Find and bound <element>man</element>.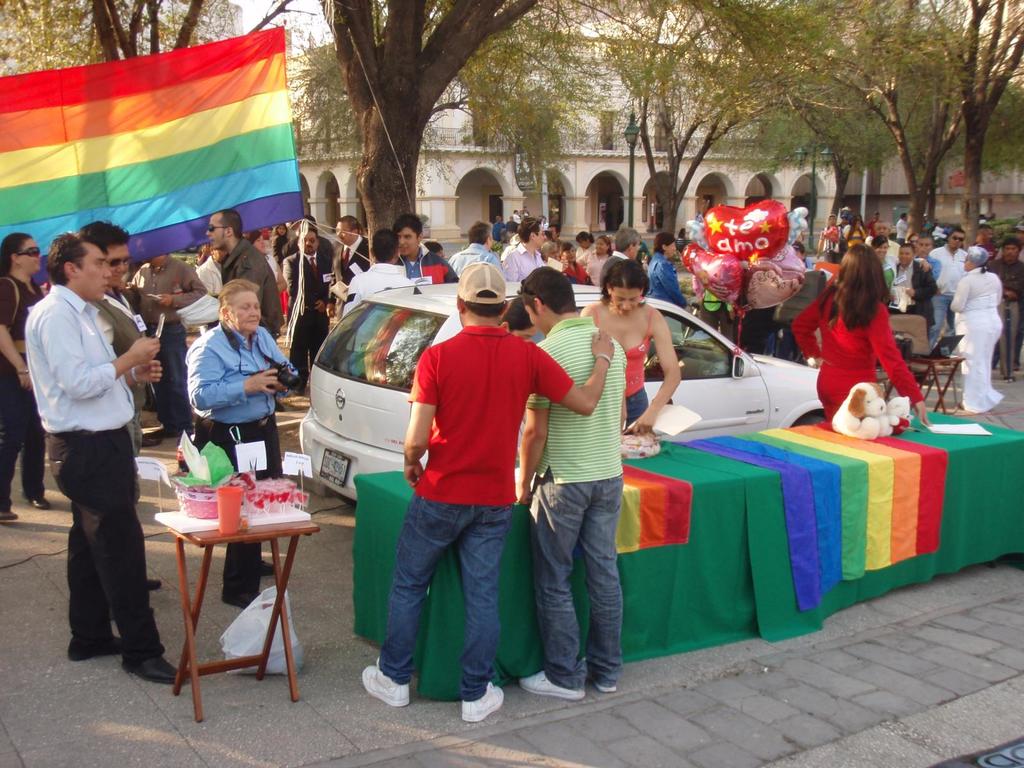
Bound: 387 210 456 288.
